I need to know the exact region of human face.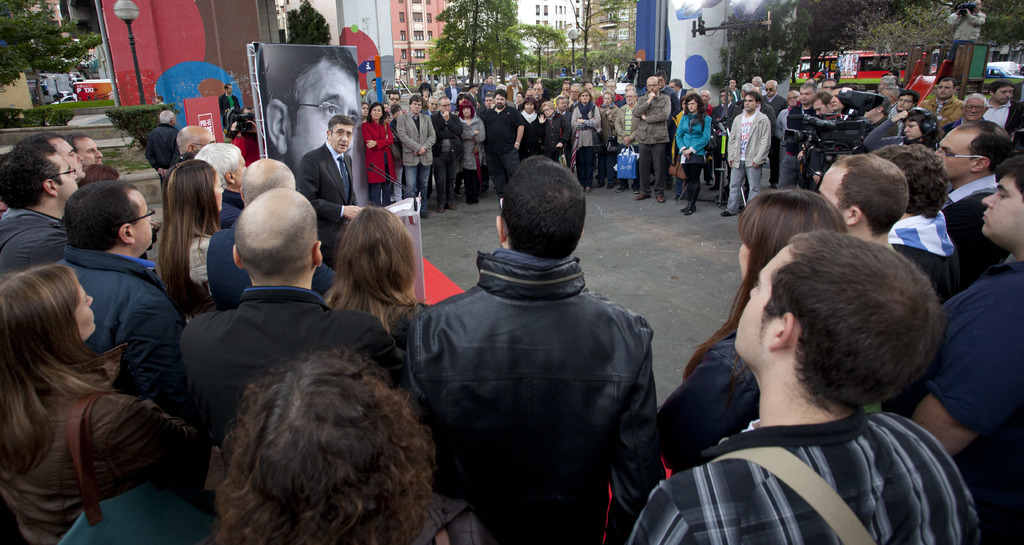
Region: bbox=[362, 104, 368, 114].
